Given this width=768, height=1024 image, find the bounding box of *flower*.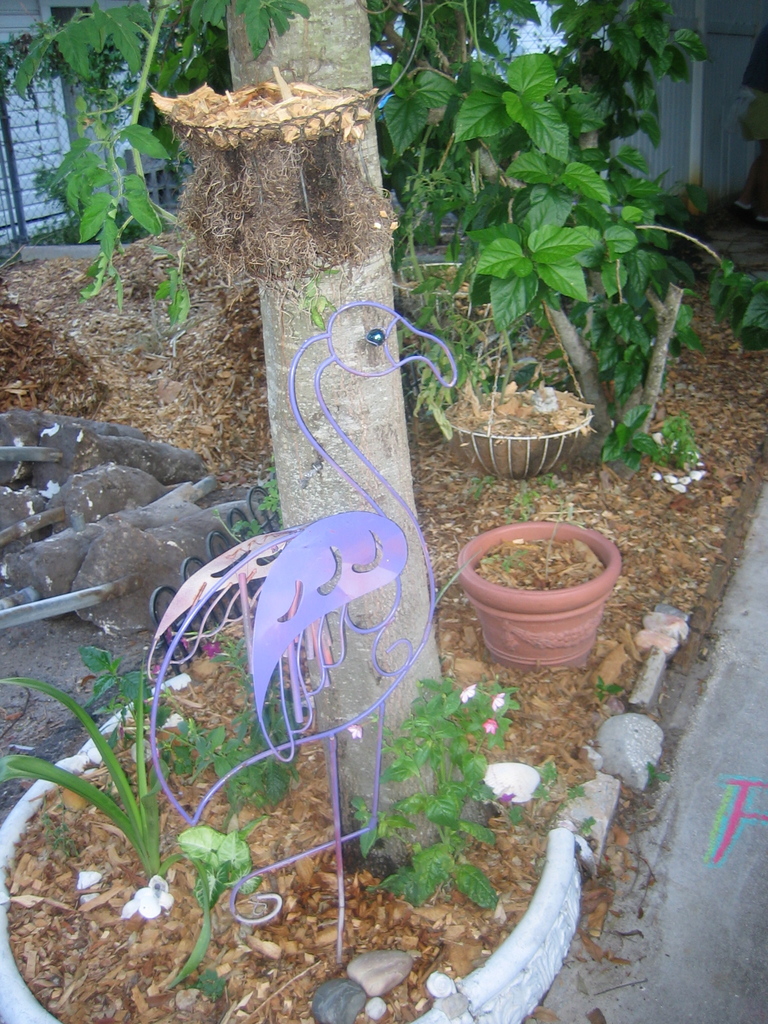
x1=485 y1=718 x2=495 y2=732.
